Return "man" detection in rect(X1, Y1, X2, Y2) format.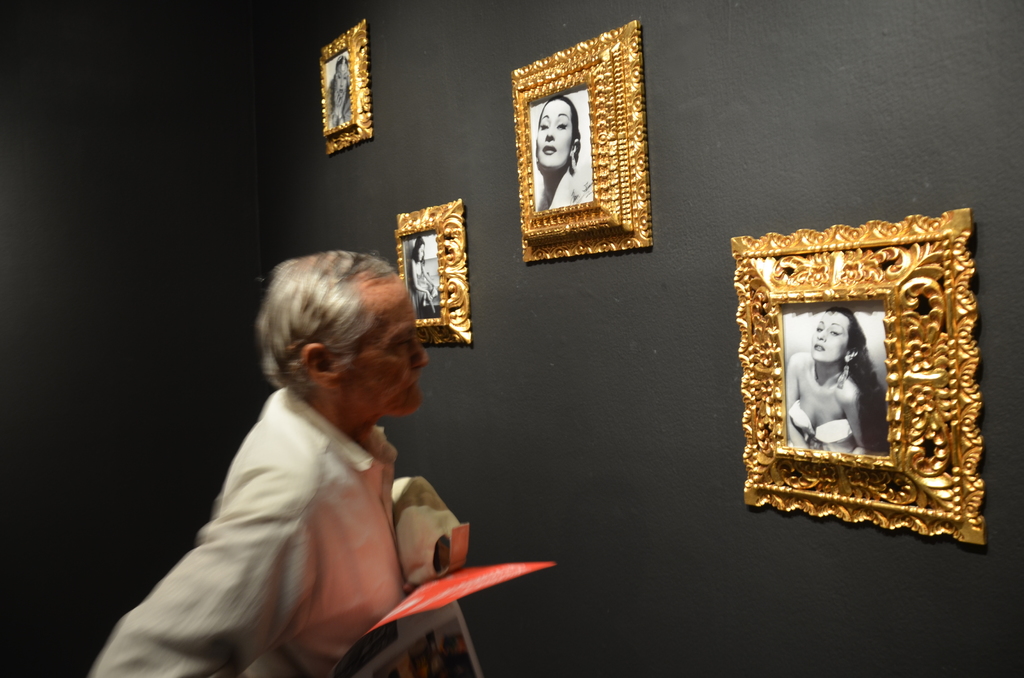
rect(97, 239, 517, 654).
